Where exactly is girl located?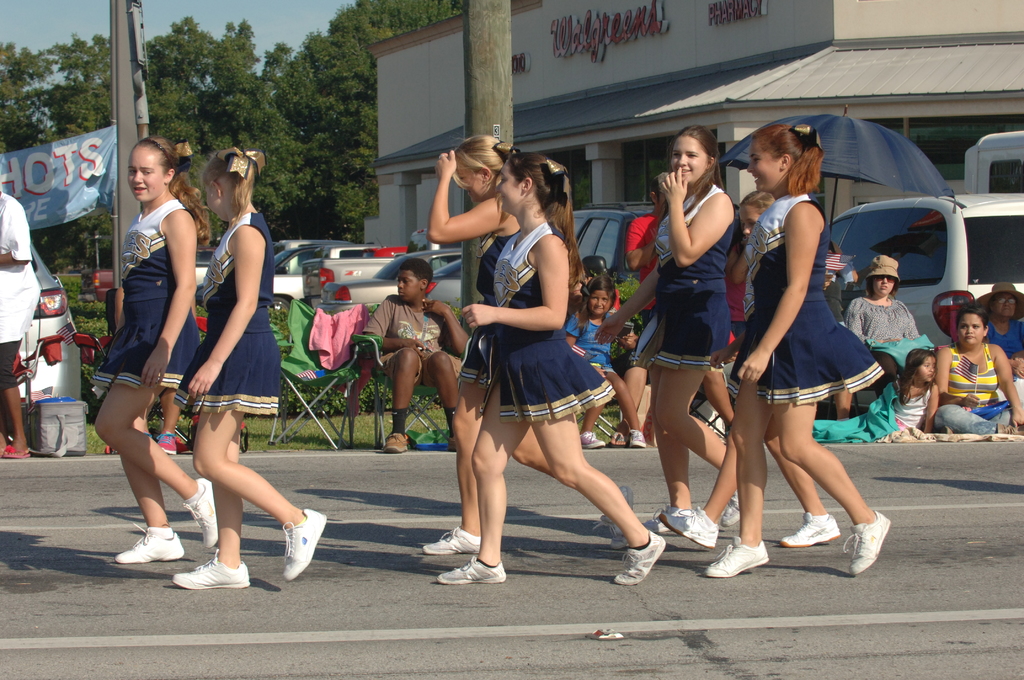
Its bounding box is bbox=[591, 119, 744, 533].
